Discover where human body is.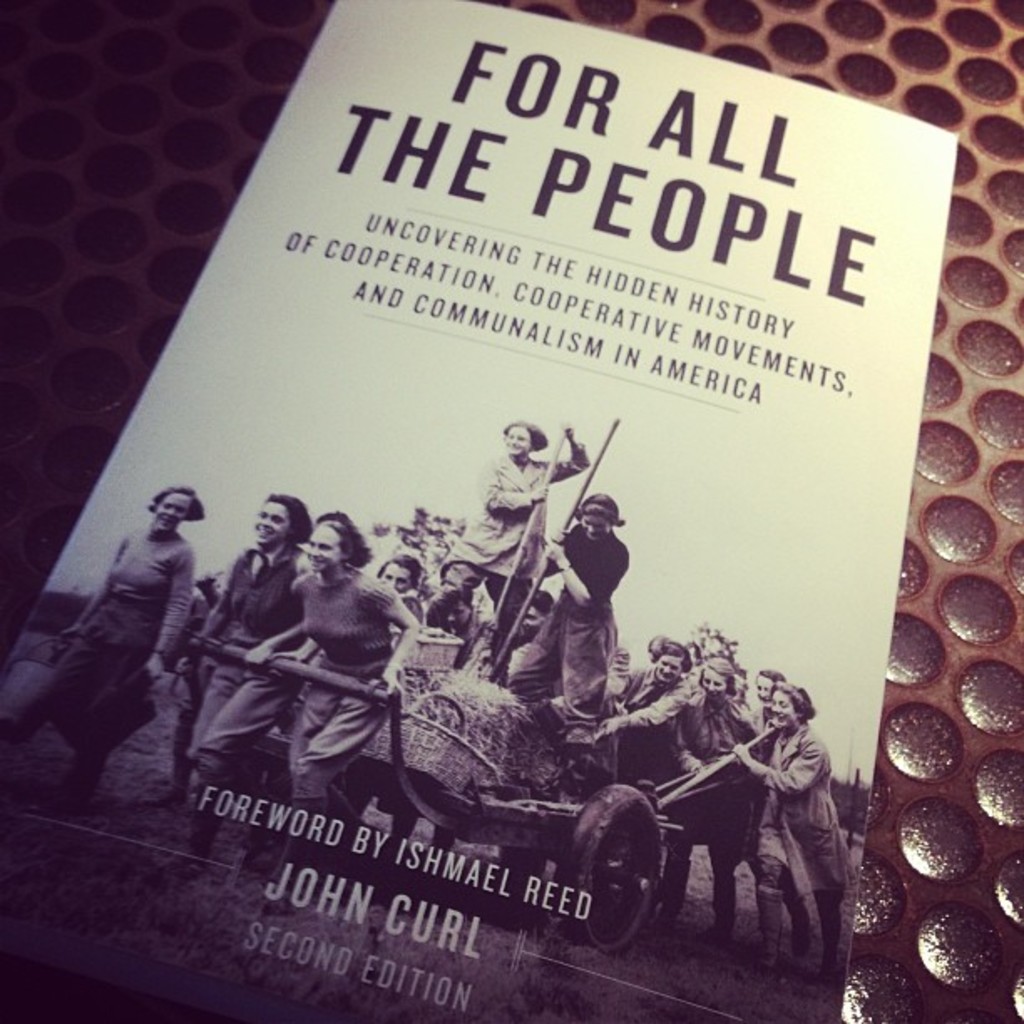
Discovered at 27,480,214,823.
